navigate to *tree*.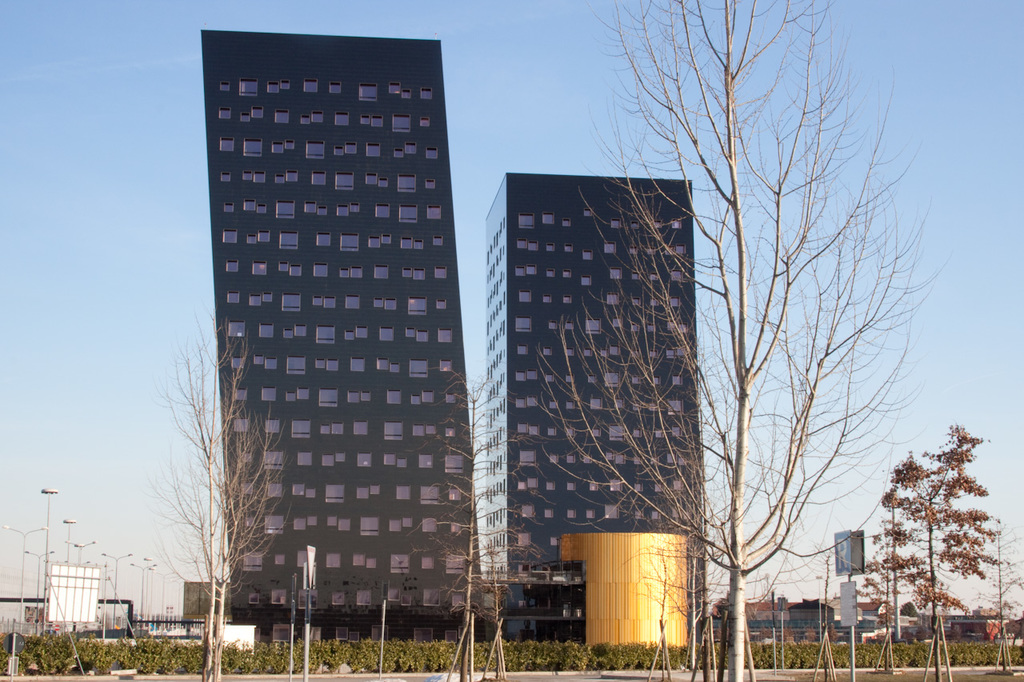
Navigation target: [x1=442, y1=387, x2=527, y2=681].
